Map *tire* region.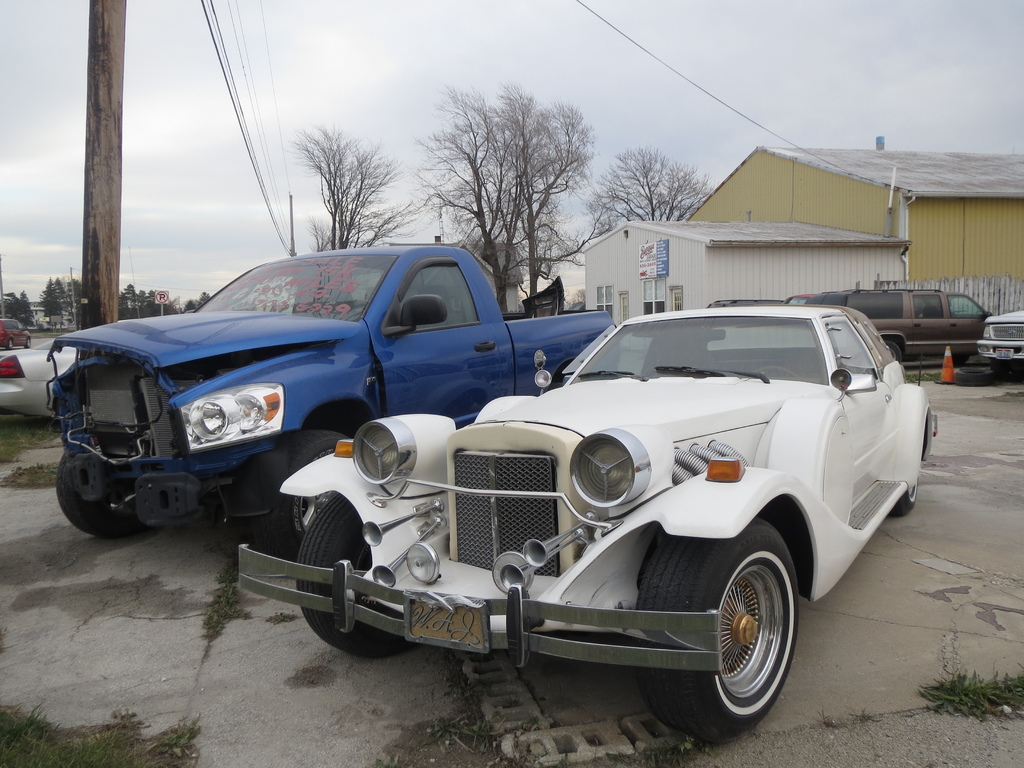
Mapped to box(637, 519, 804, 742).
